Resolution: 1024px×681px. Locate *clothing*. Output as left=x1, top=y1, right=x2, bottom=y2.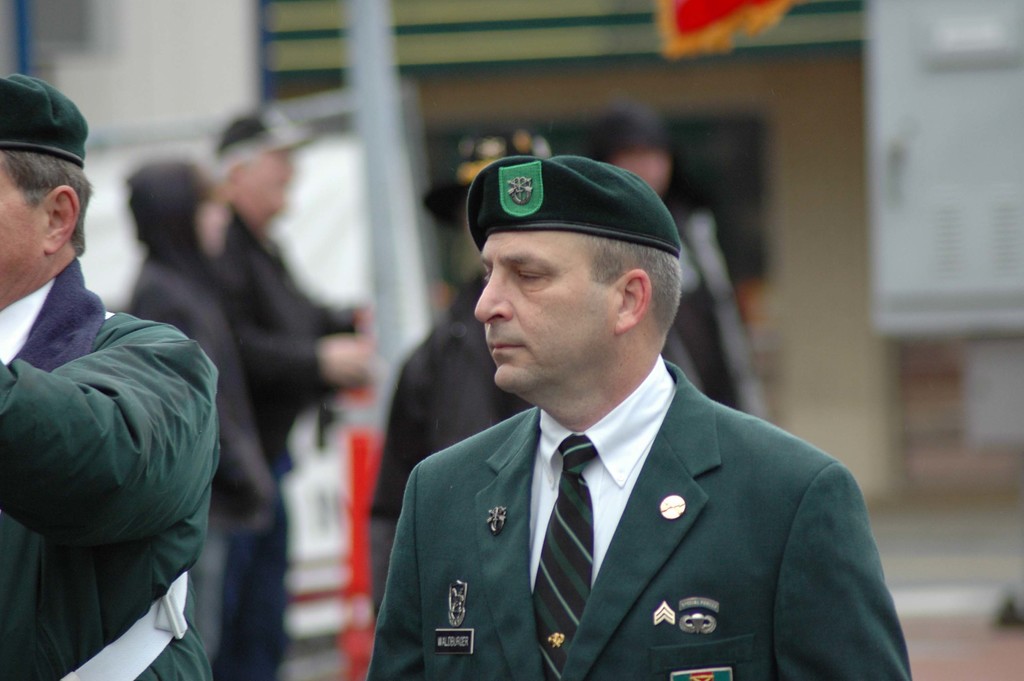
left=363, top=255, right=704, bottom=605.
